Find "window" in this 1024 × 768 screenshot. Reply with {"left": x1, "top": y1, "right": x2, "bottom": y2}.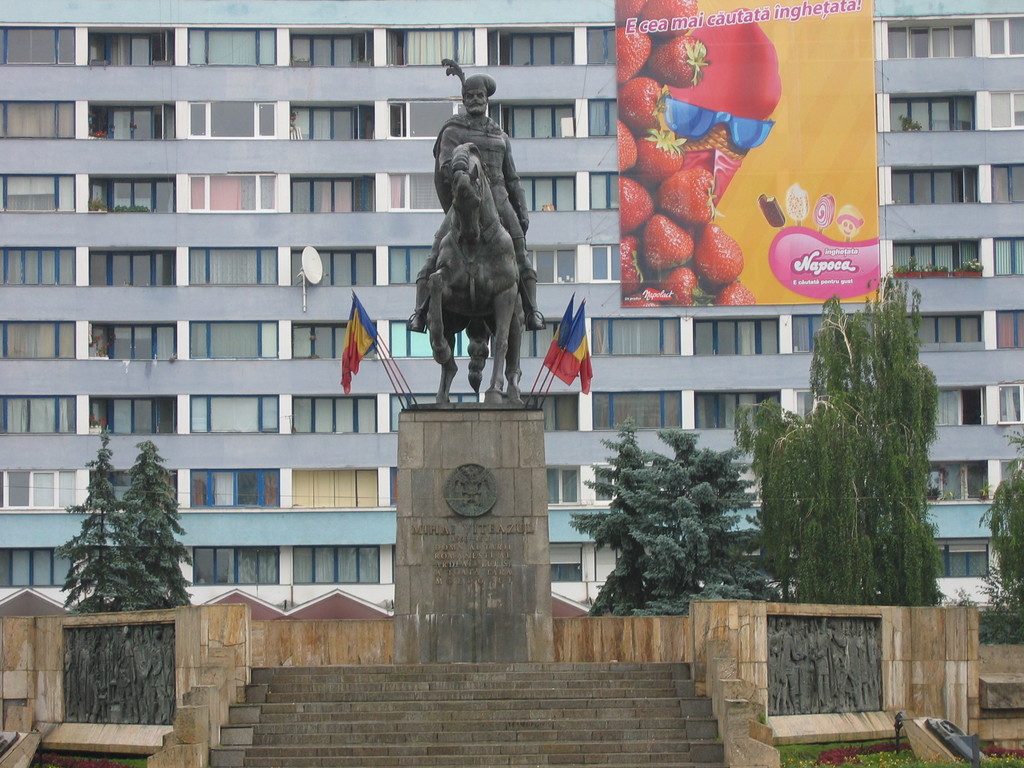
{"left": 183, "top": 95, "right": 278, "bottom": 135}.
